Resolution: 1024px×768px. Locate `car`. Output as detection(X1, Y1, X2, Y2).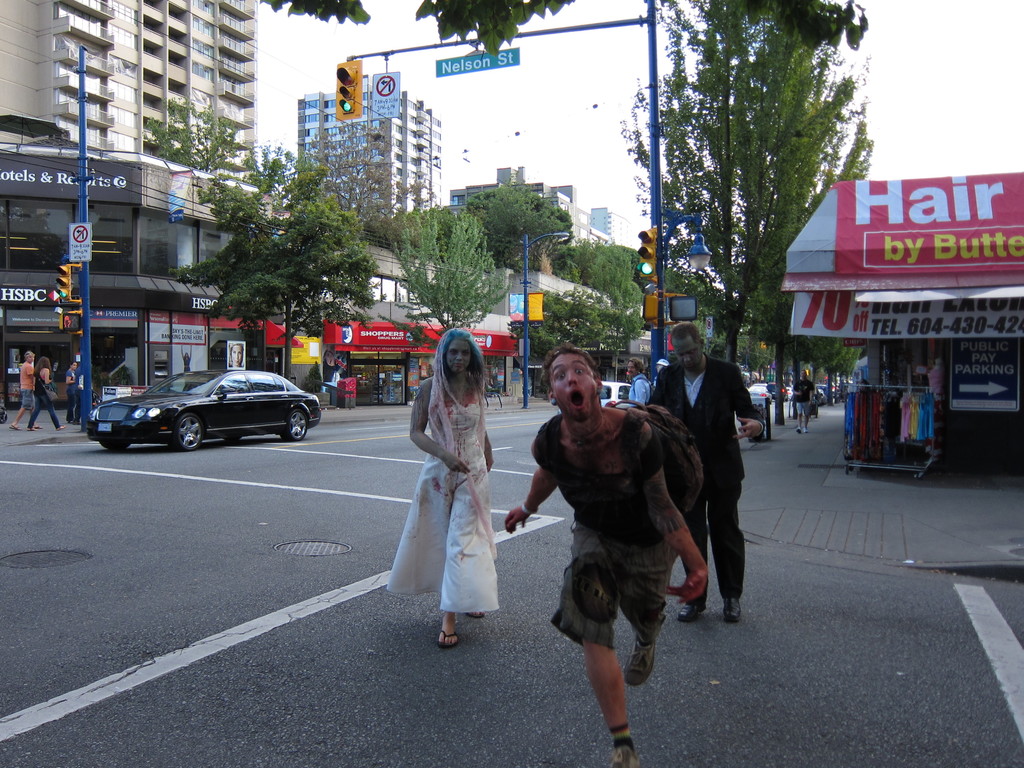
detection(599, 381, 632, 404).
